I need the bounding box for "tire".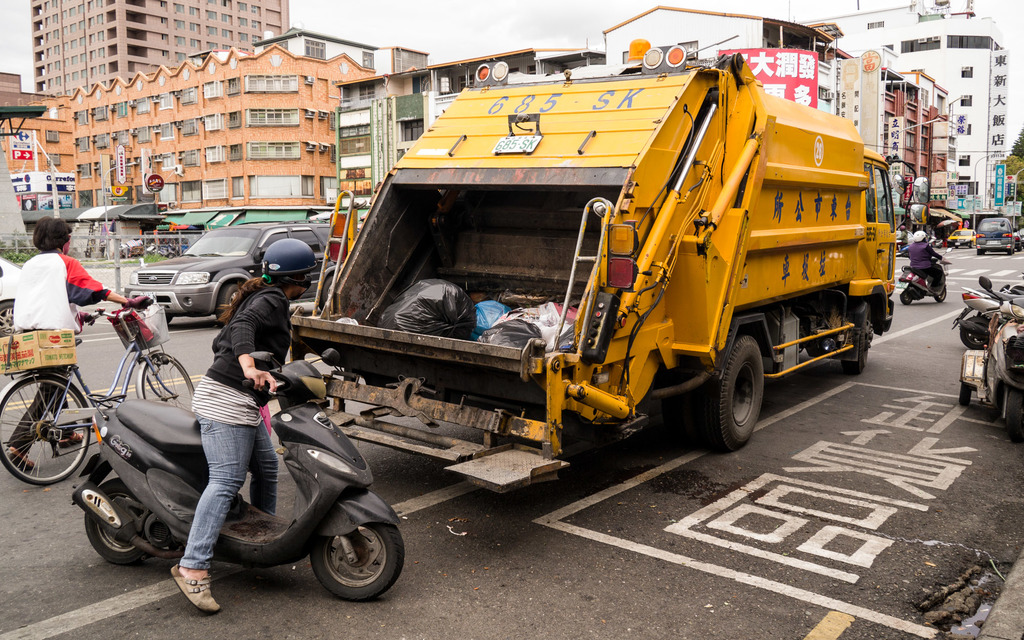
Here it is: (899,290,911,306).
